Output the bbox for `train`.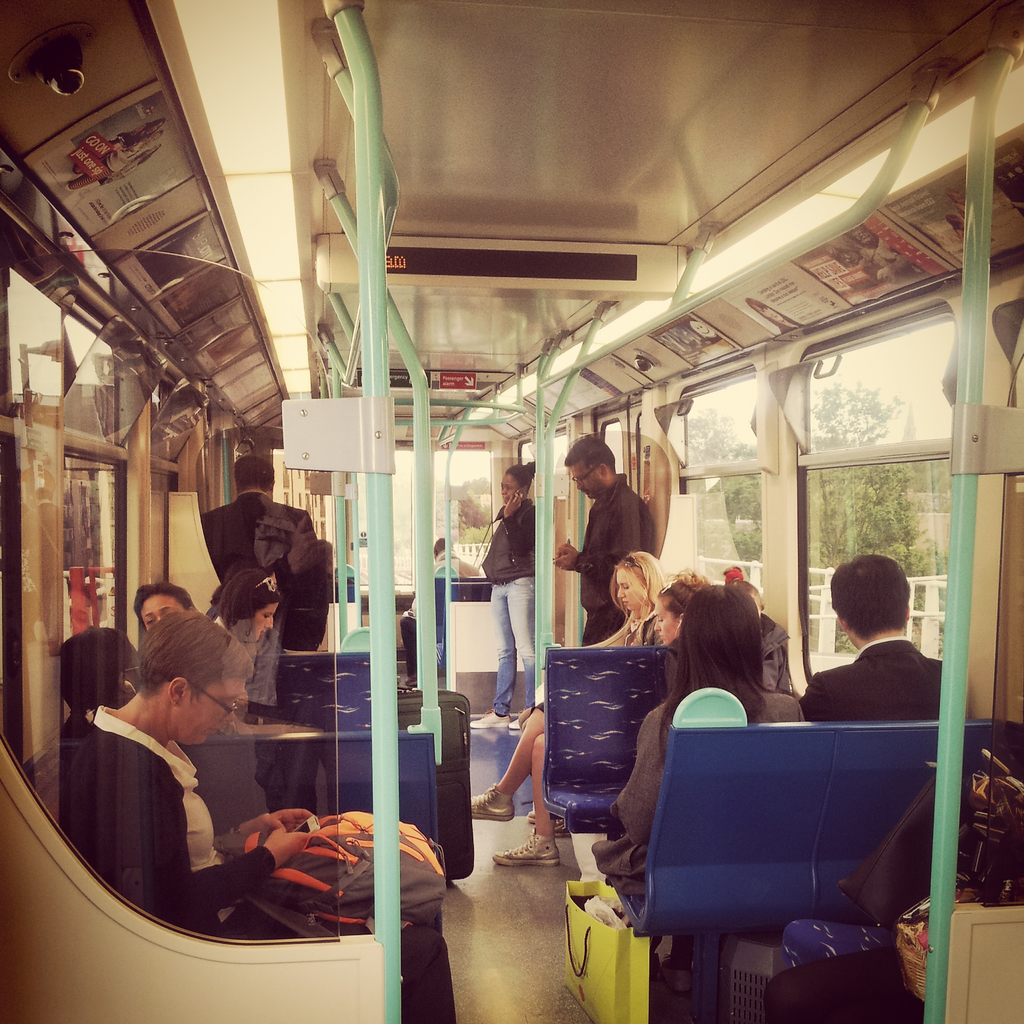
[0,0,1023,1023].
